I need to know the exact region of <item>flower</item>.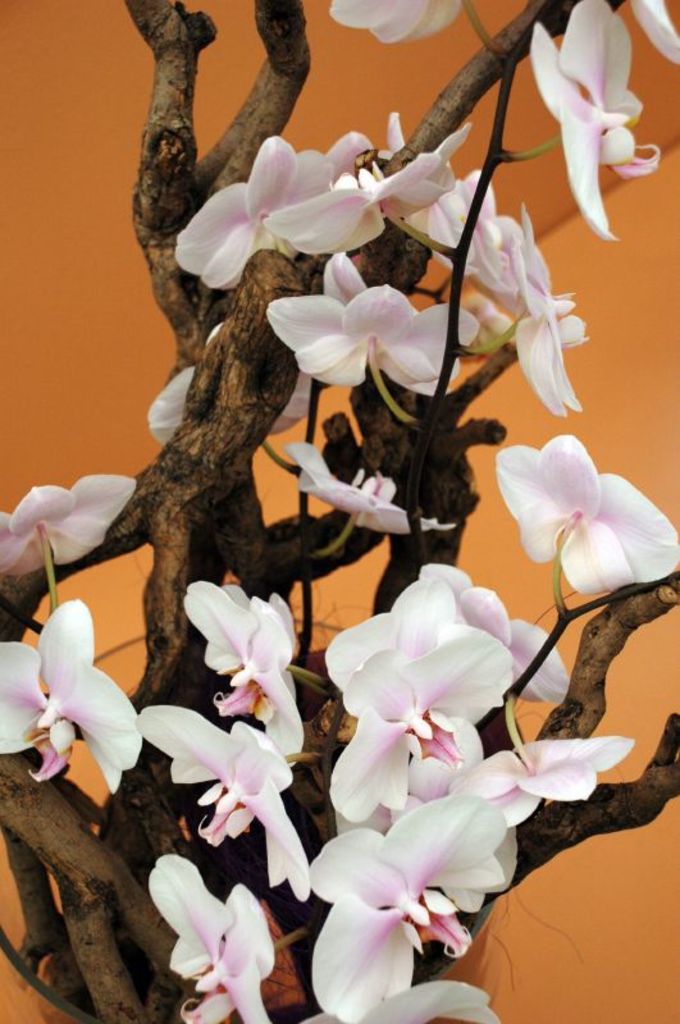
Region: left=146, top=849, right=297, bottom=1023.
